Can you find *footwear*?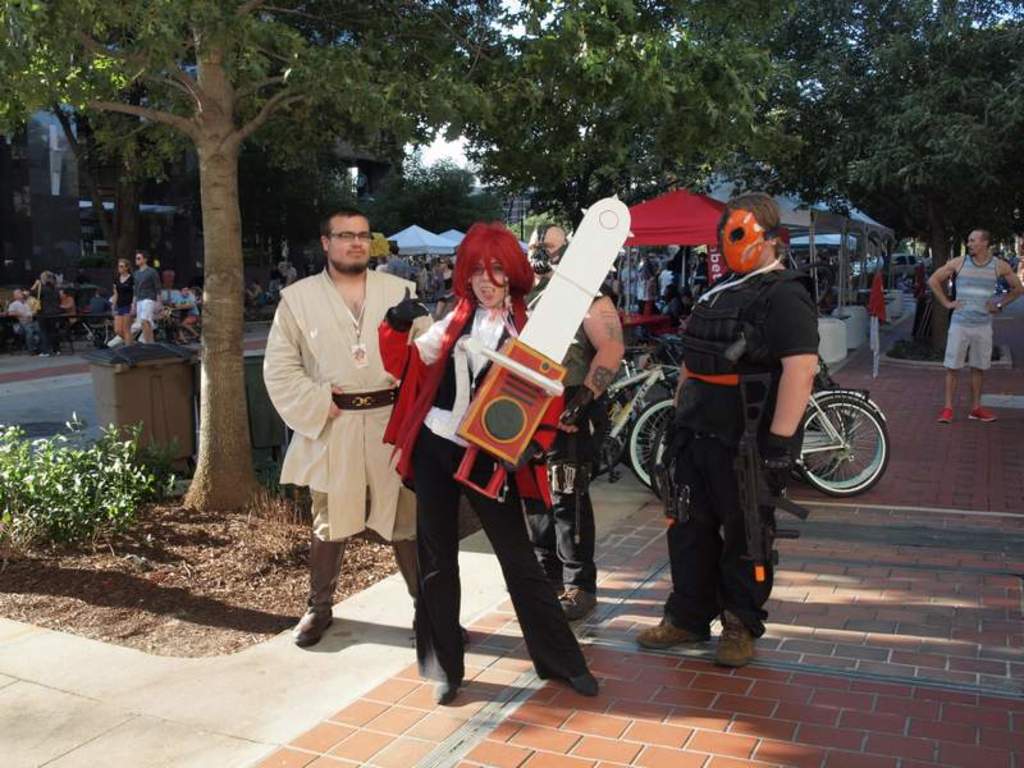
Yes, bounding box: 969/406/996/421.
